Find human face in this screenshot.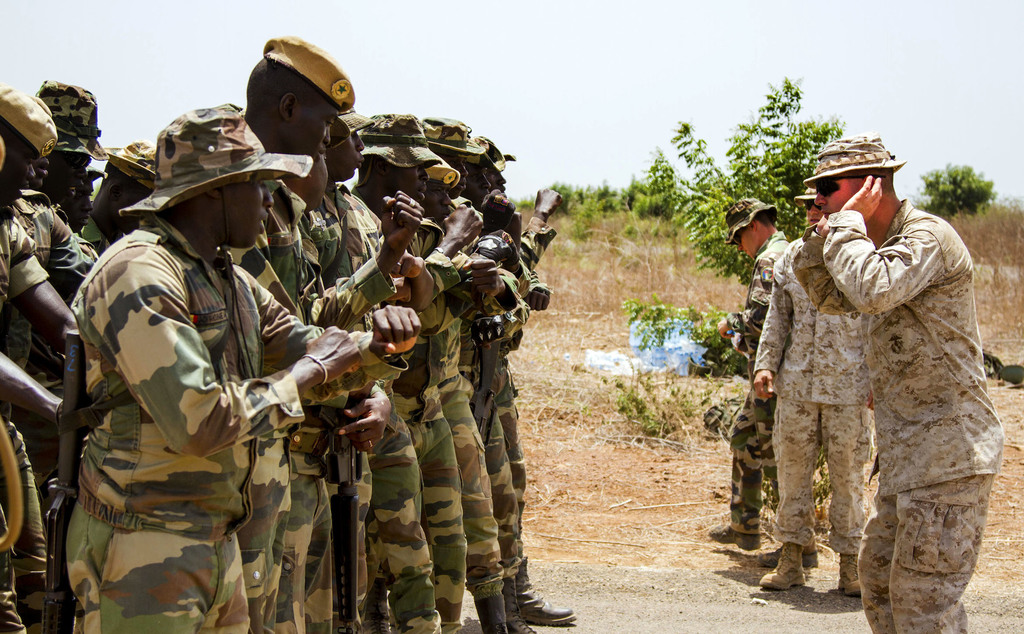
The bounding box for human face is <box>797,196,828,236</box>.
